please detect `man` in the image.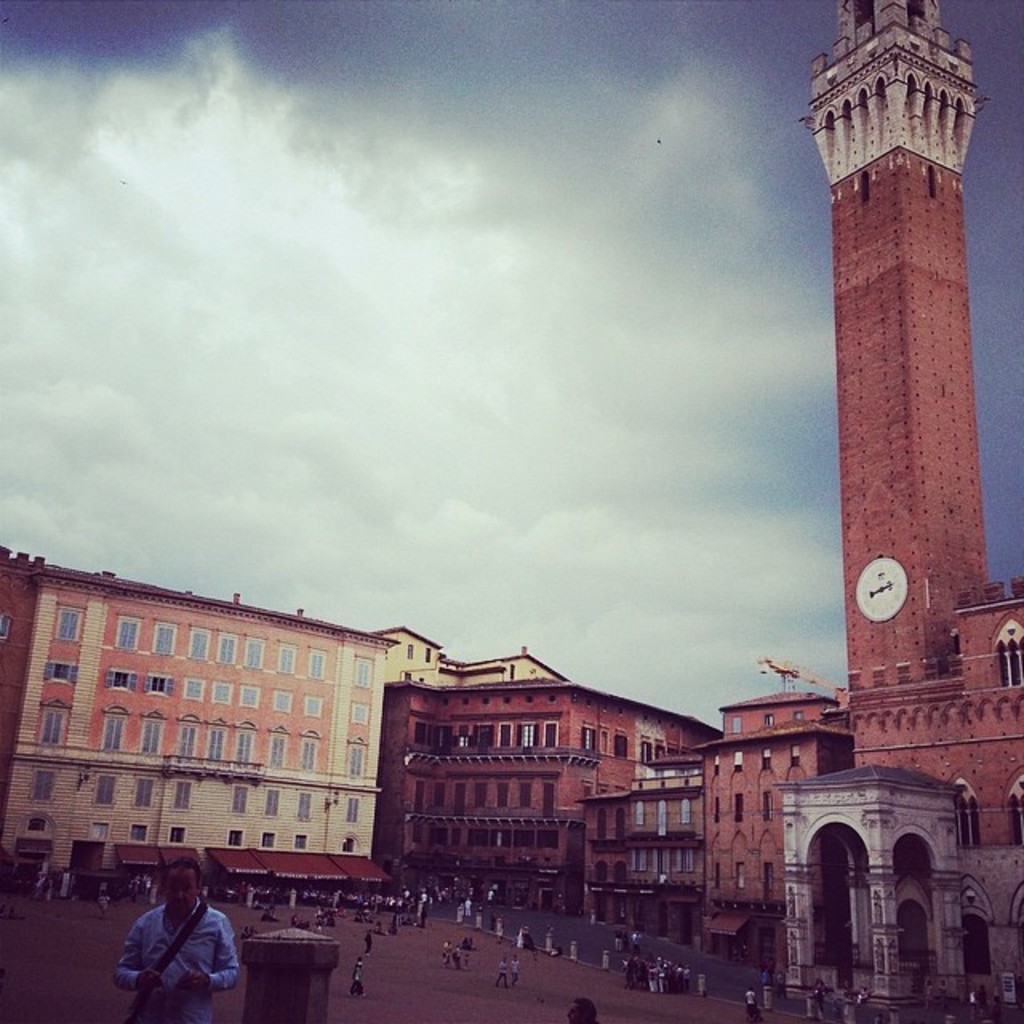
left=978, top=984, right=995, bottom=1021.
